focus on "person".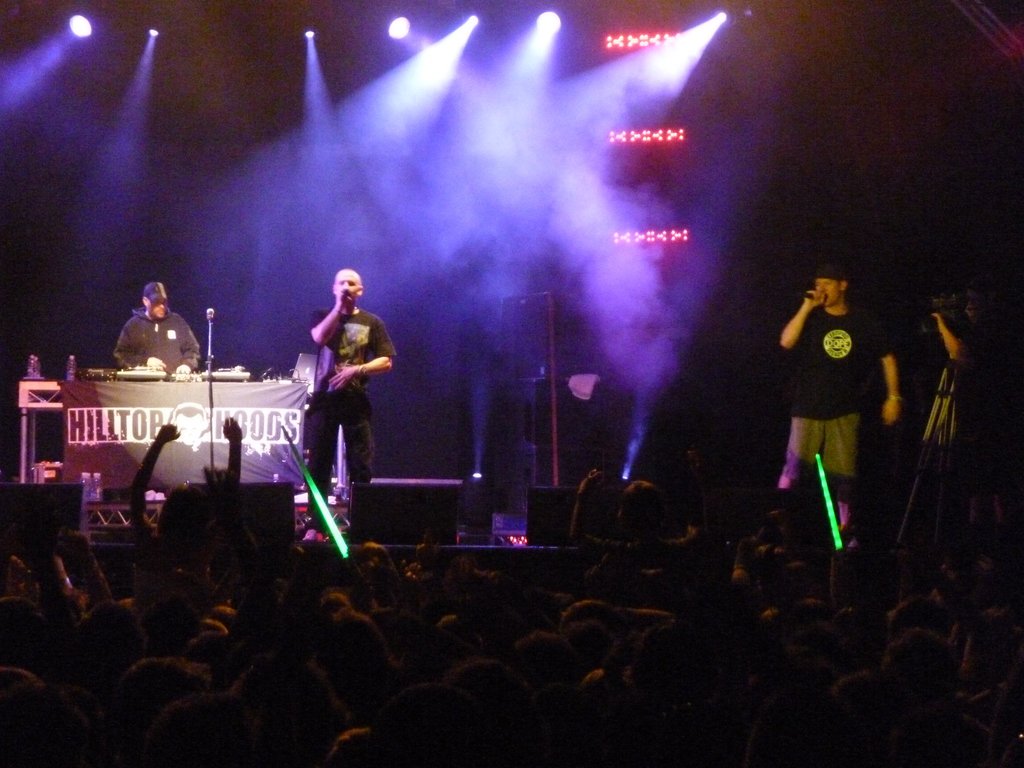
Focused at 312:268:404:534.
